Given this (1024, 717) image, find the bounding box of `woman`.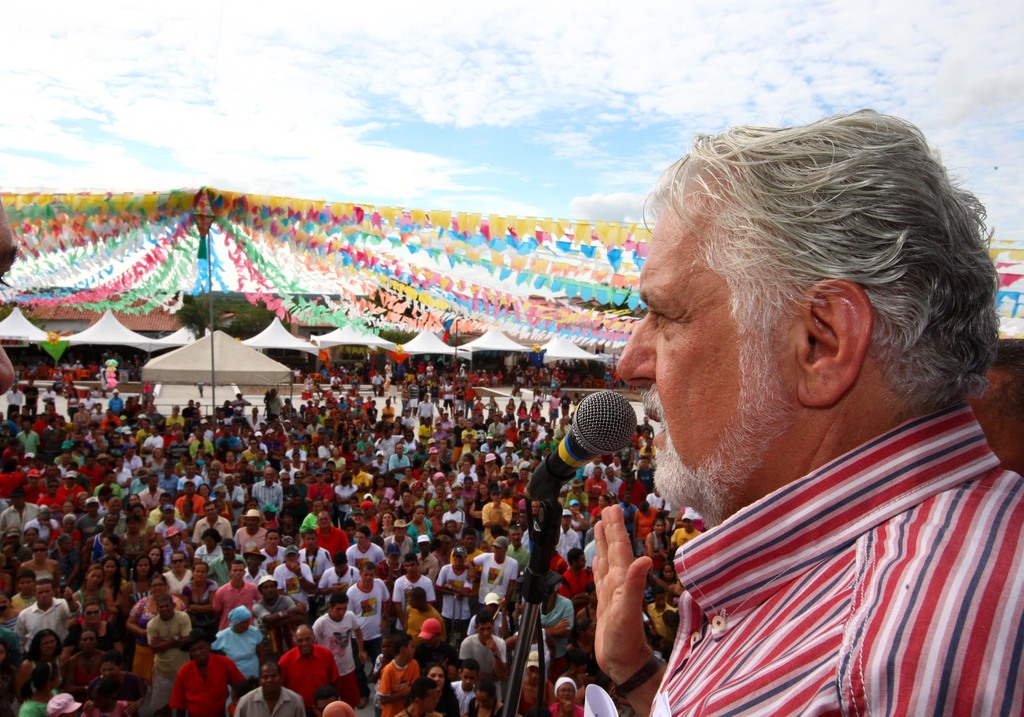
box(223, 447, 239, 474).
